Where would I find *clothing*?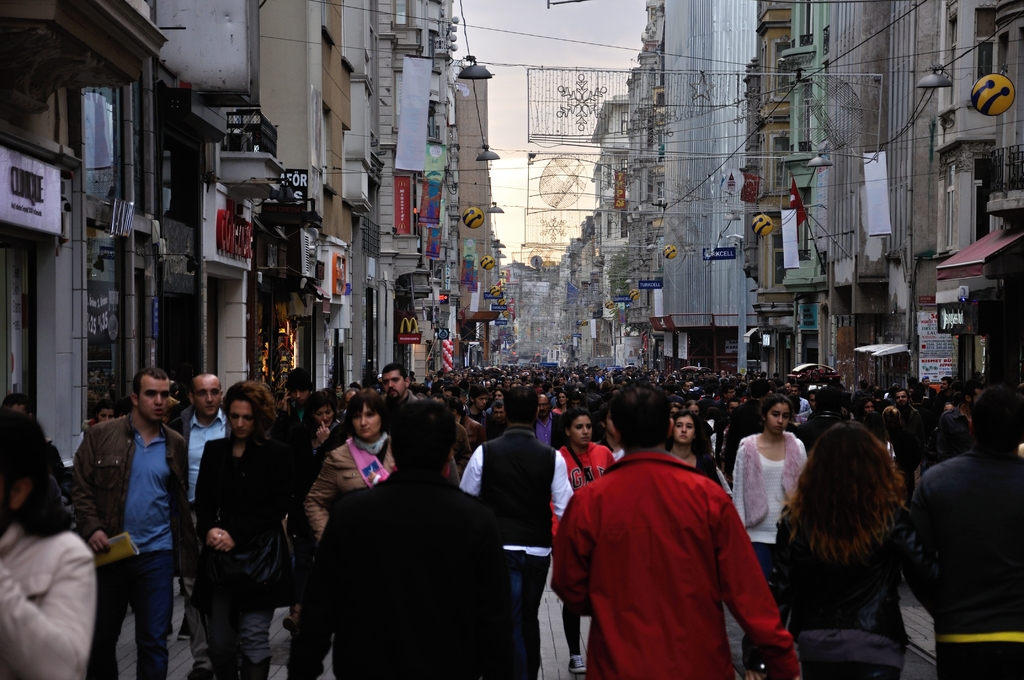
At Rect(188, 427, 296, 679).
